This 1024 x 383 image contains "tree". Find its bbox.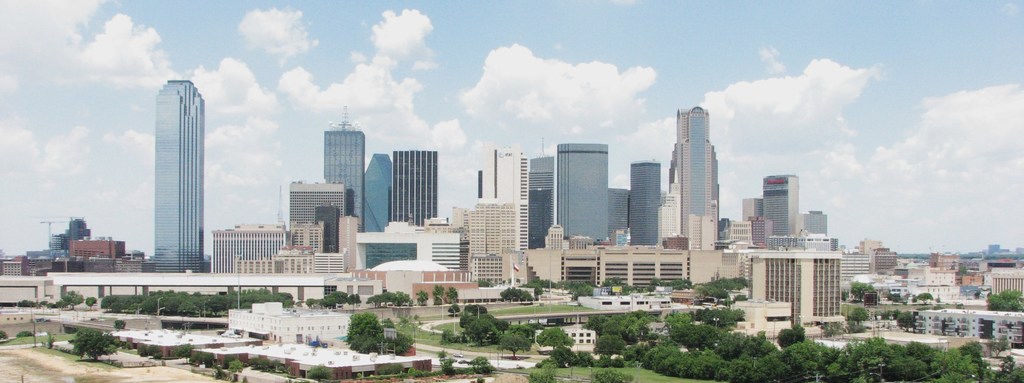
[x1=555, y1=345, x2=576, y2=366].
